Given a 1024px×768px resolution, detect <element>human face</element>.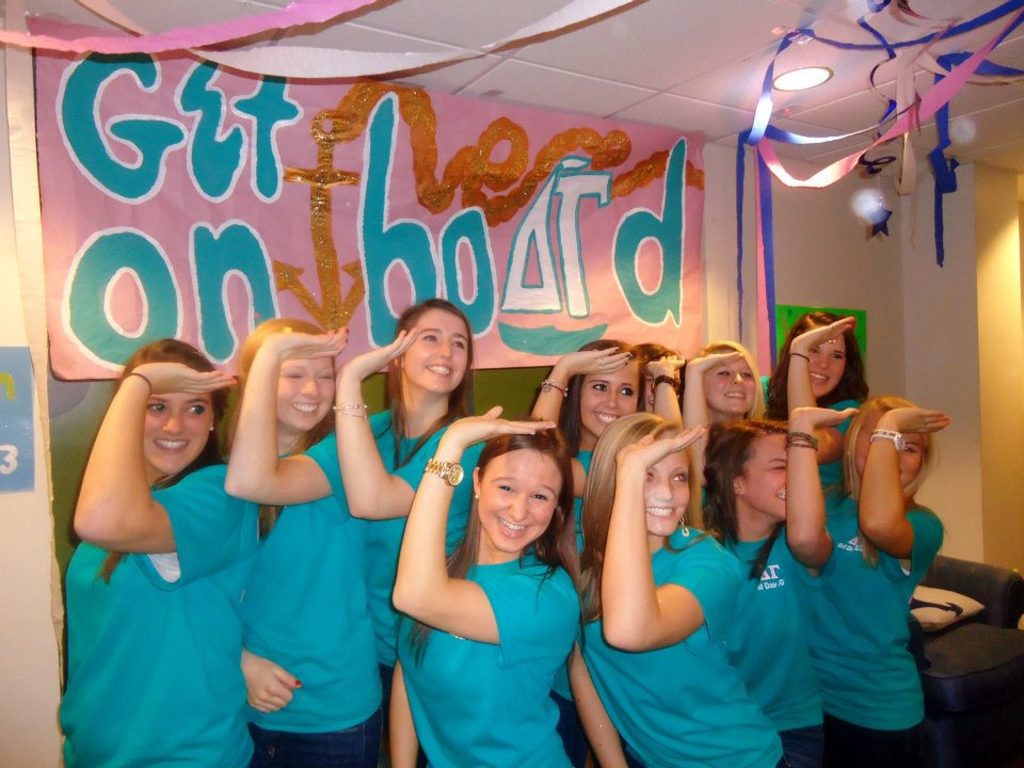
bbox=(405, 310, 471, 393).
